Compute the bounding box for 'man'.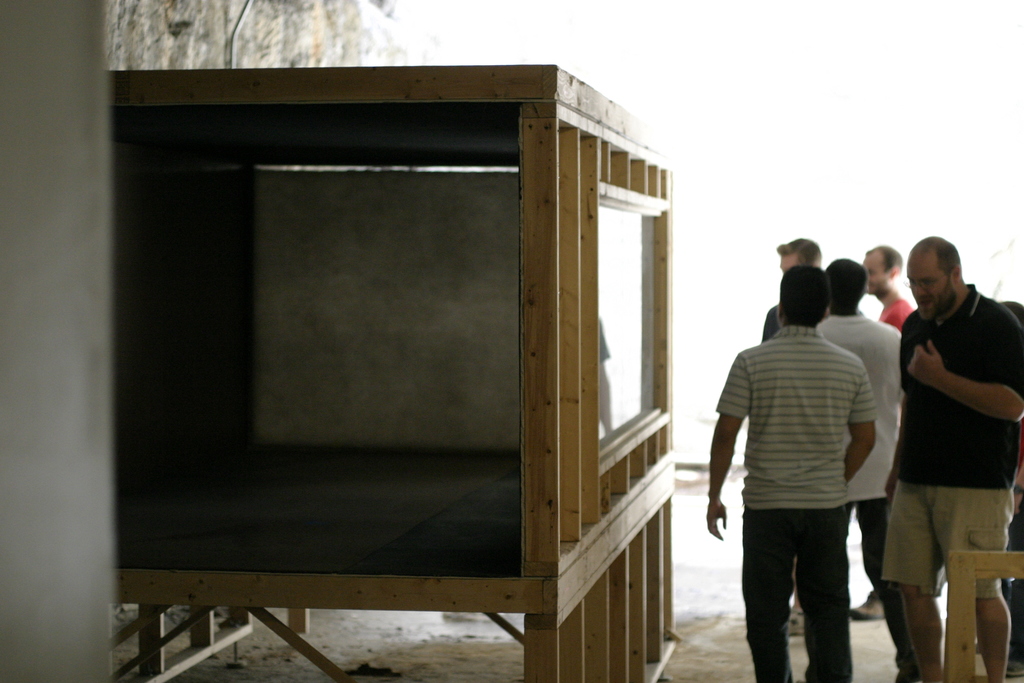
[703,265,873,682].
